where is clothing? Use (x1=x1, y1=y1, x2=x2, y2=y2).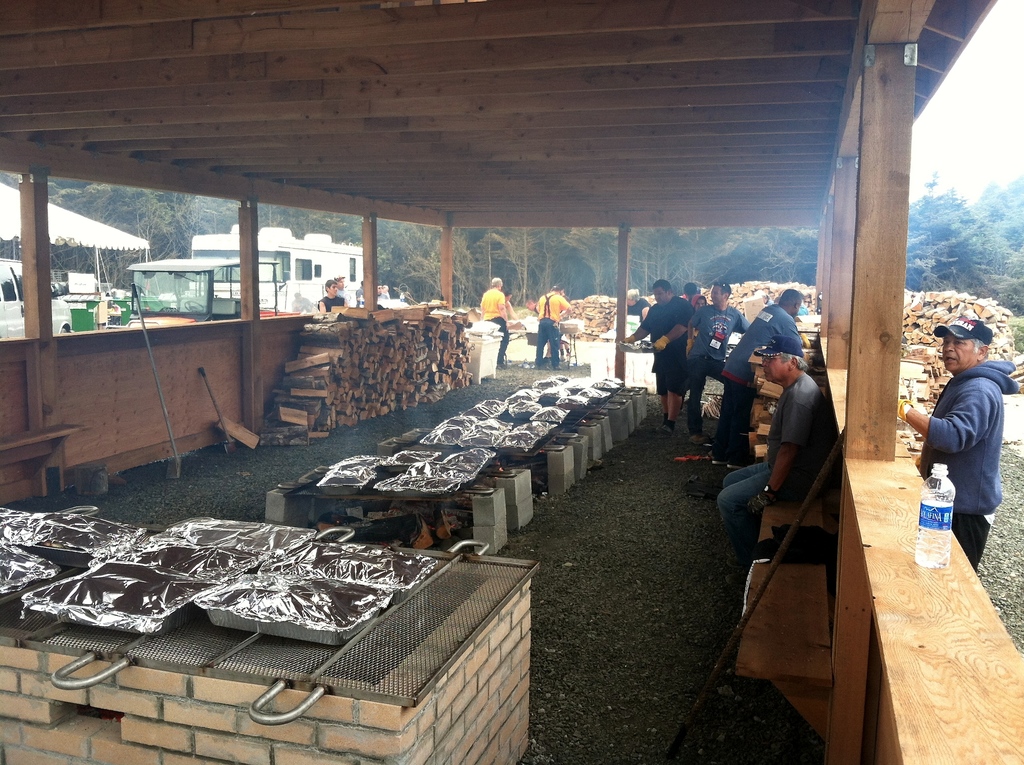
(x1=477, y1=289, x2=509, y2=363).
